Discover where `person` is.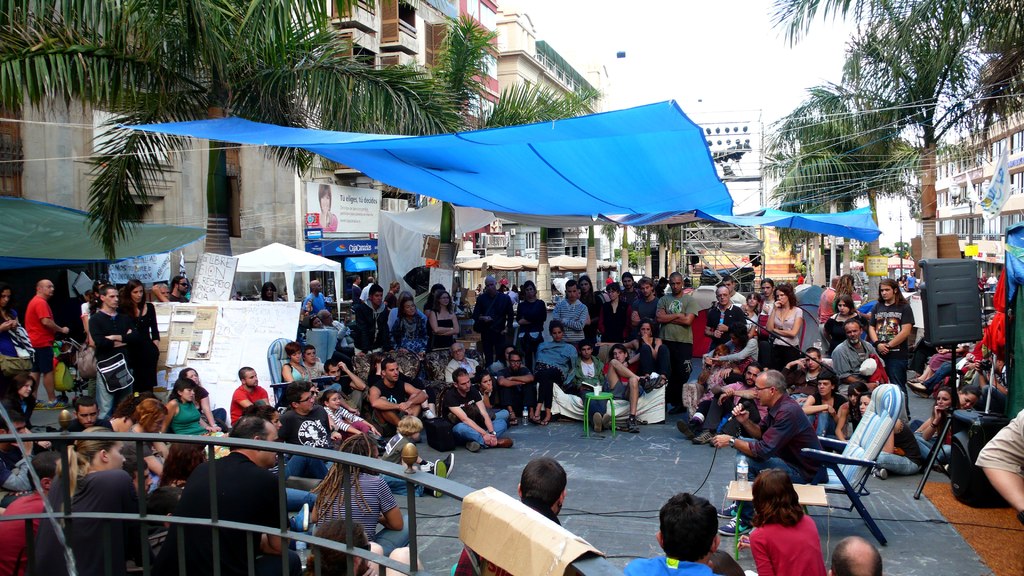
Discovered at bbox=[151, 278, 172, 300].
